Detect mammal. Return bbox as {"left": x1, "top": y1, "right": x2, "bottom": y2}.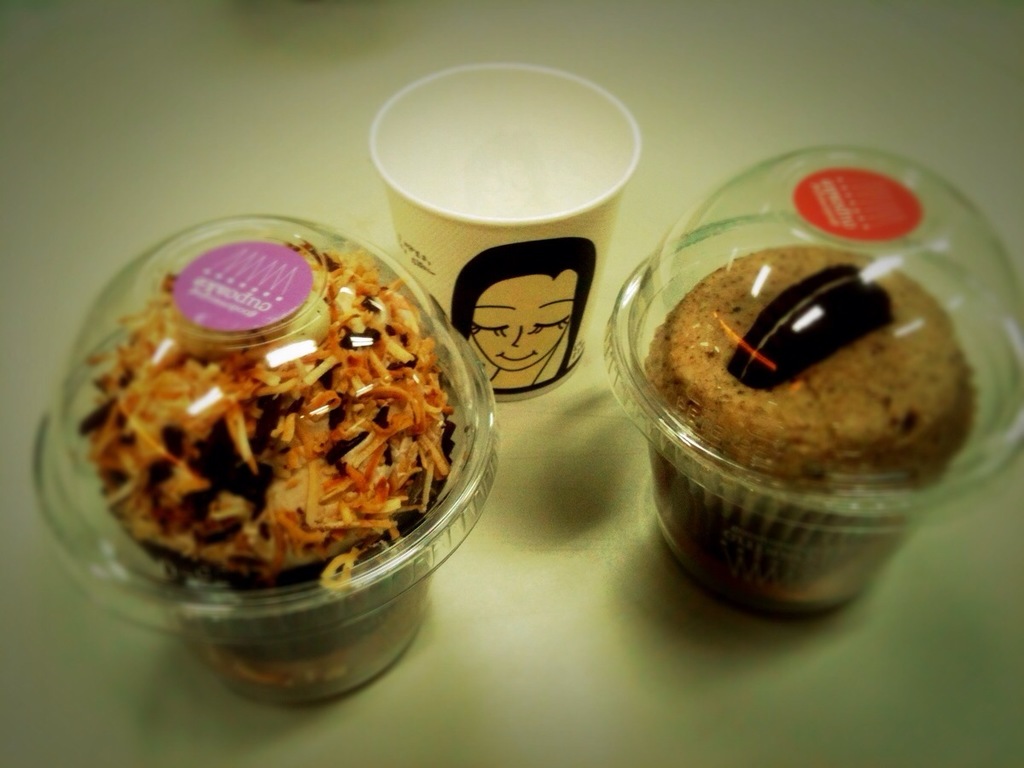
{"left": 453, "top": 245, "right": 600, "bottom": 391}.
